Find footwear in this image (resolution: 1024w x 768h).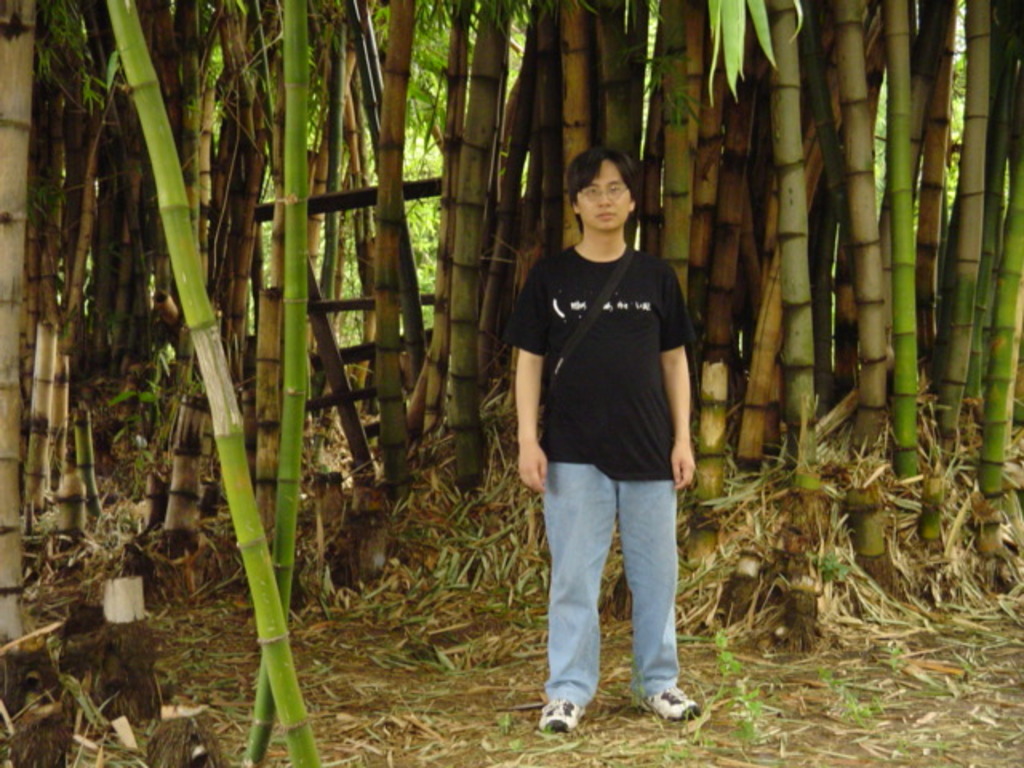
[539, 694, 587, 723].
